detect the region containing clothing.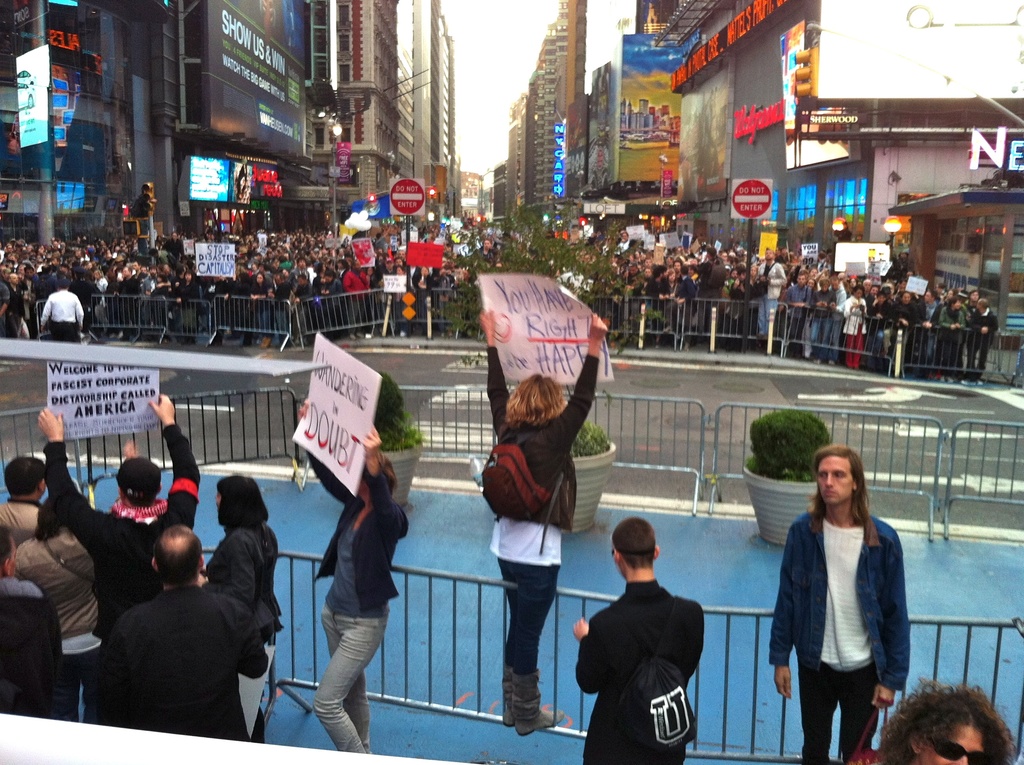
<box>43,422,200,646</box>.
